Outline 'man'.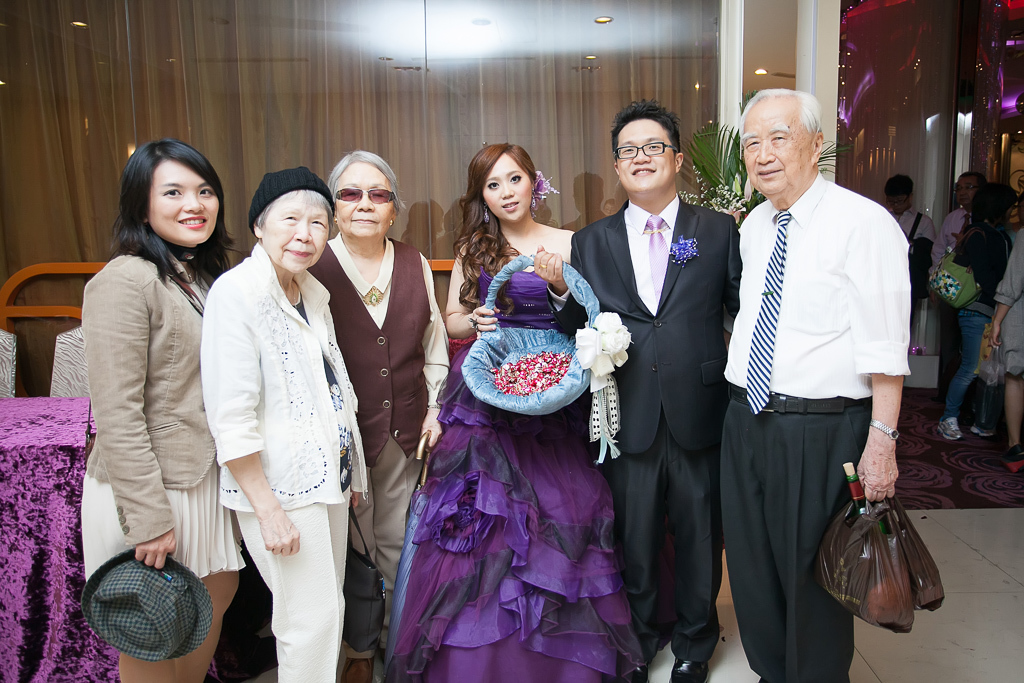
Outline: [944,171,981,251].
